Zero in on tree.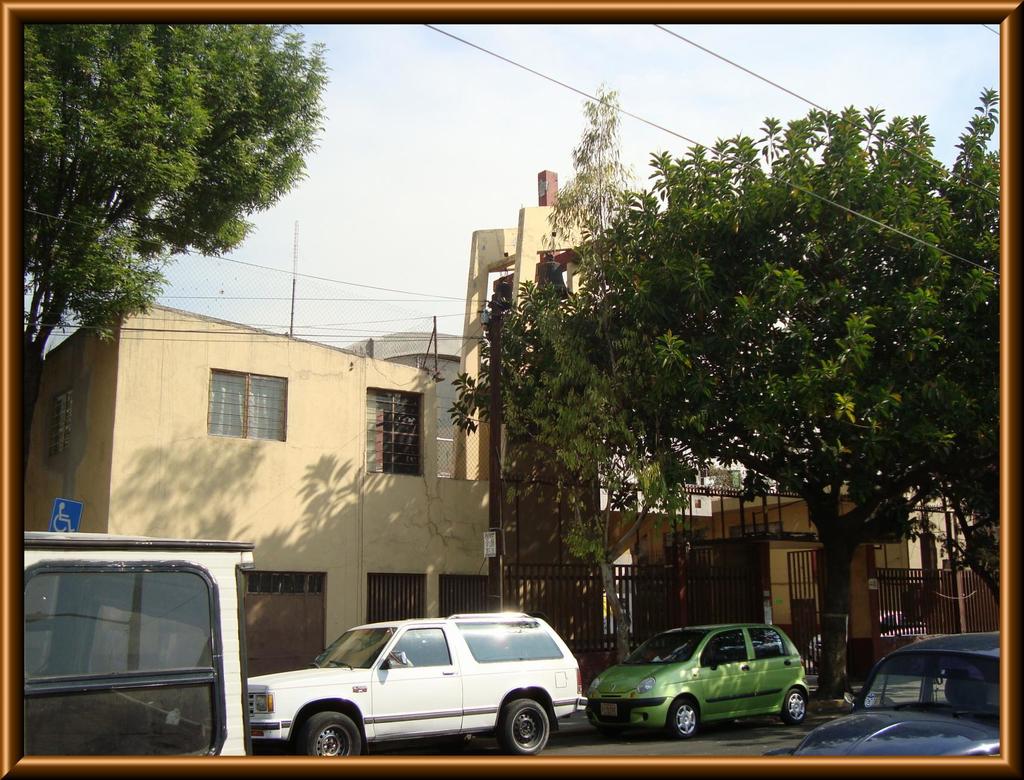
Zeroed in: box(22, 23, 334, 438).
